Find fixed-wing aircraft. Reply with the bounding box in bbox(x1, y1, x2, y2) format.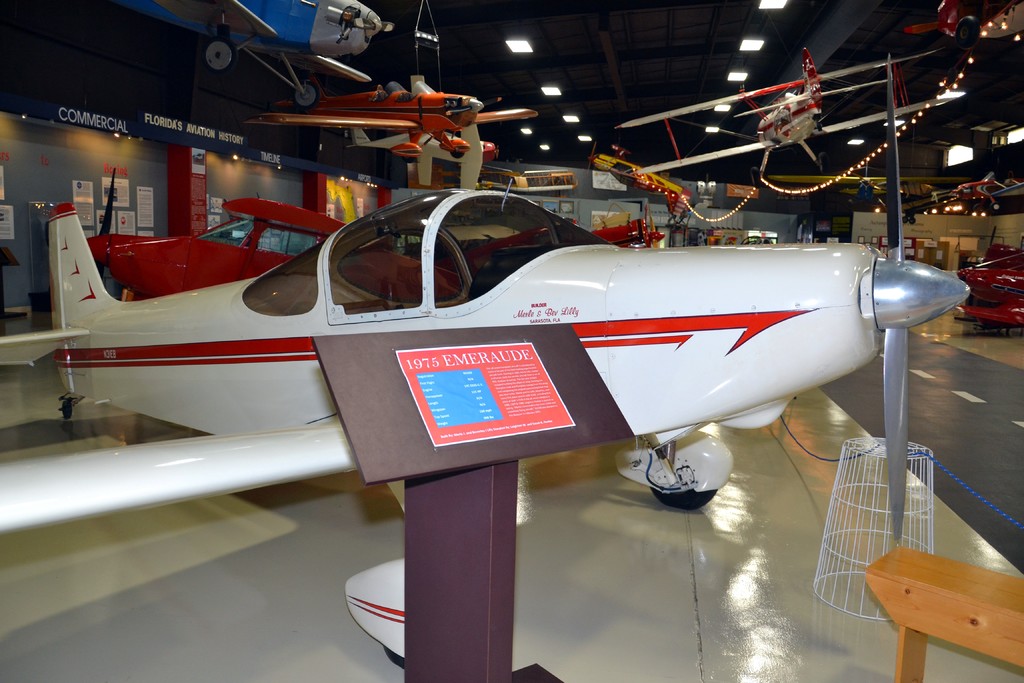
bbox(130, 0, 397, 105).
